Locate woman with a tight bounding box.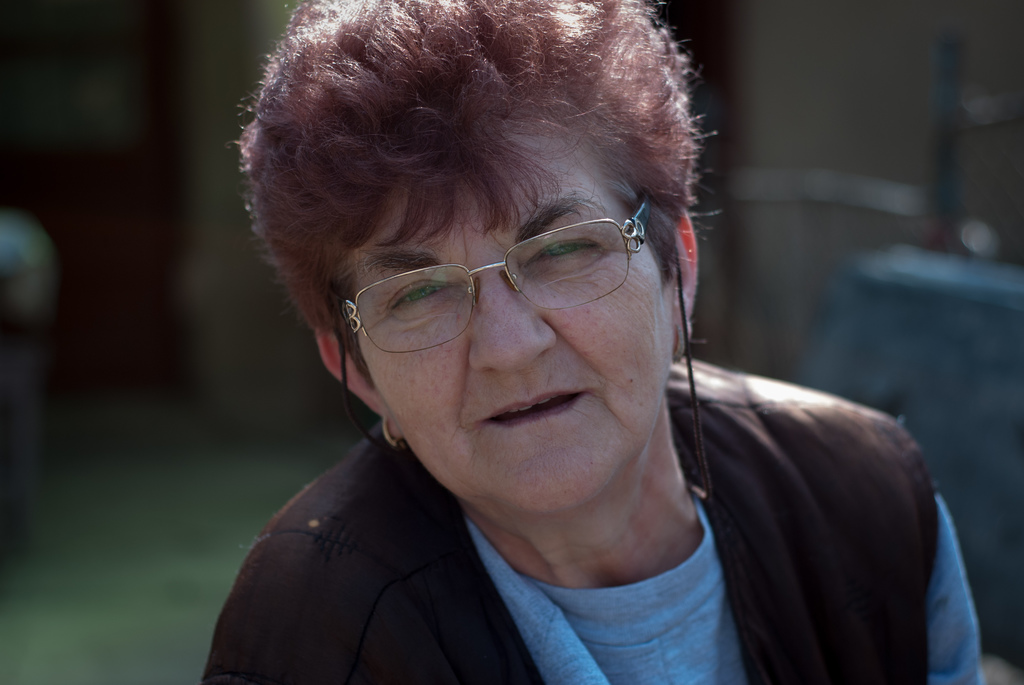
l=172, t=0, r=963, b=684.
